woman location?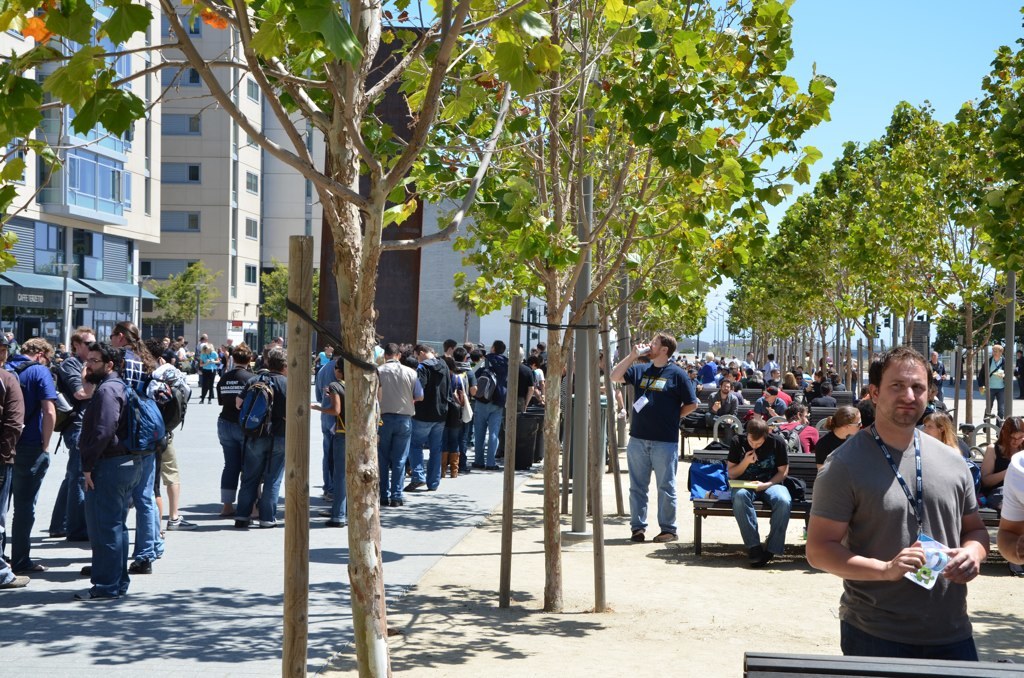
BBox(439, 358, 470, 477)
